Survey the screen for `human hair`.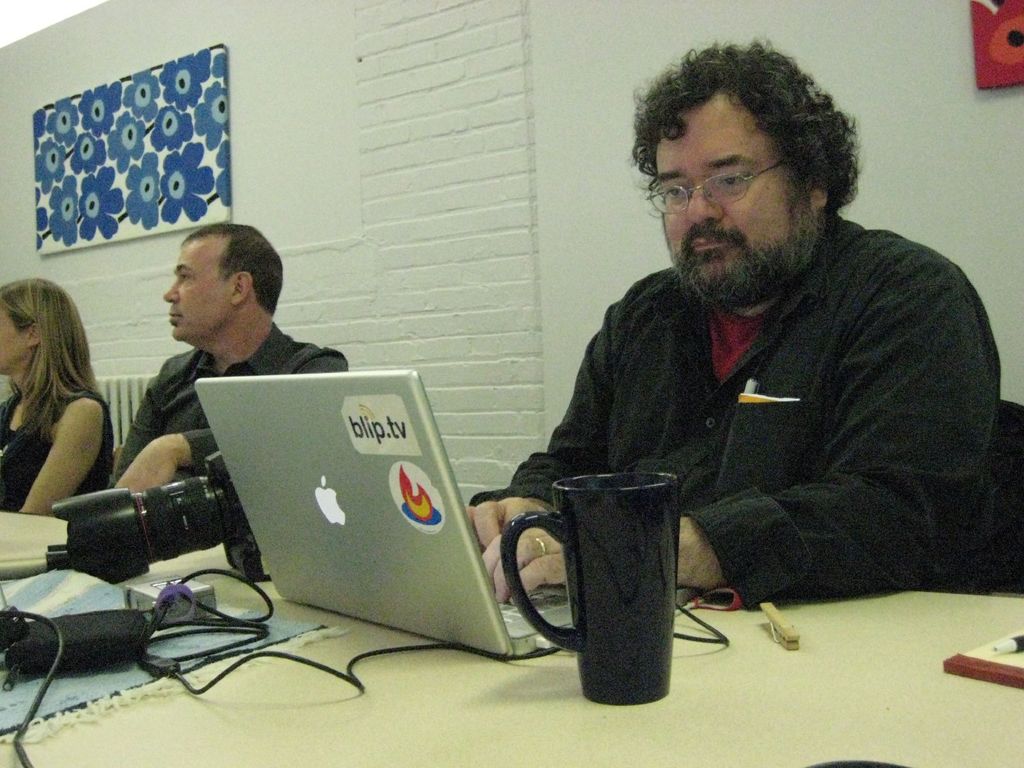
Survey found: rect(180, 225, 282, 316).
